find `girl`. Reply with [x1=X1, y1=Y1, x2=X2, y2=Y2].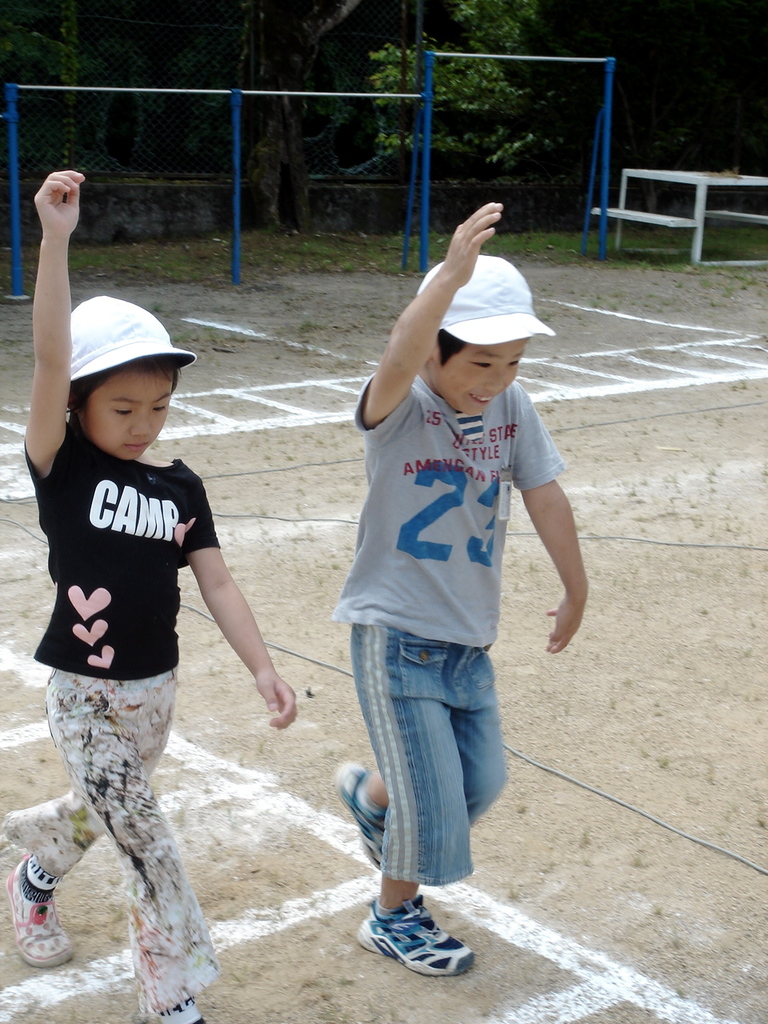
[x1=9, y1=170, x2=299, y2=1023].
